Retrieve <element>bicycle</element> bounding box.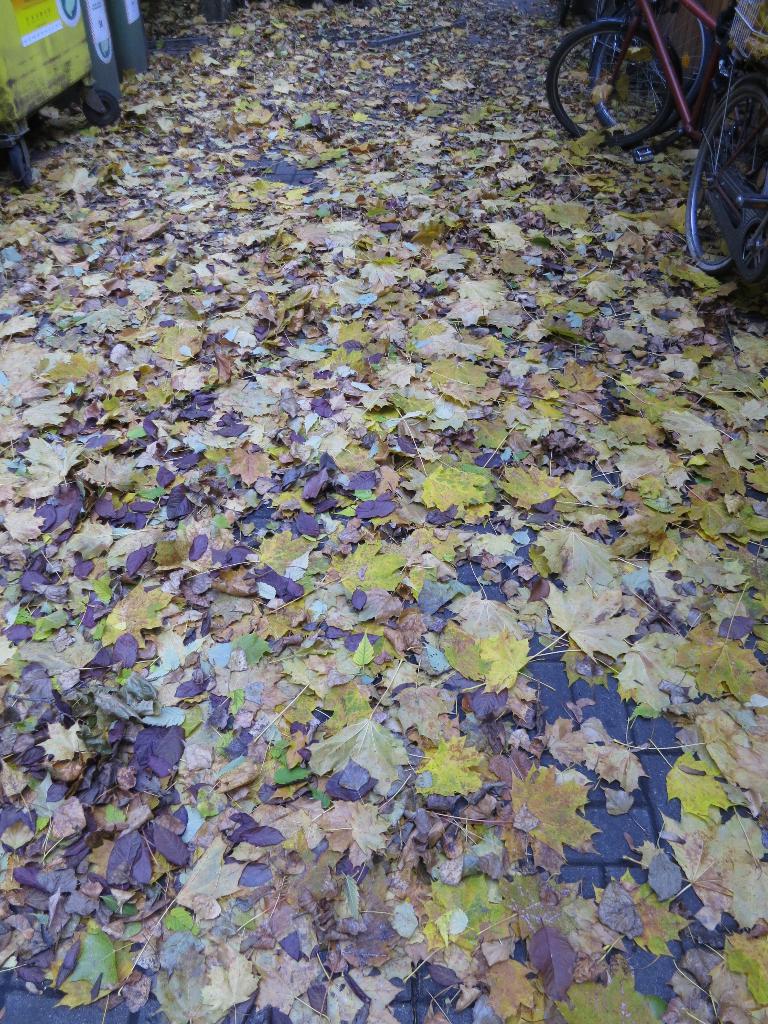
Bounding box: [584,0,767,152].
